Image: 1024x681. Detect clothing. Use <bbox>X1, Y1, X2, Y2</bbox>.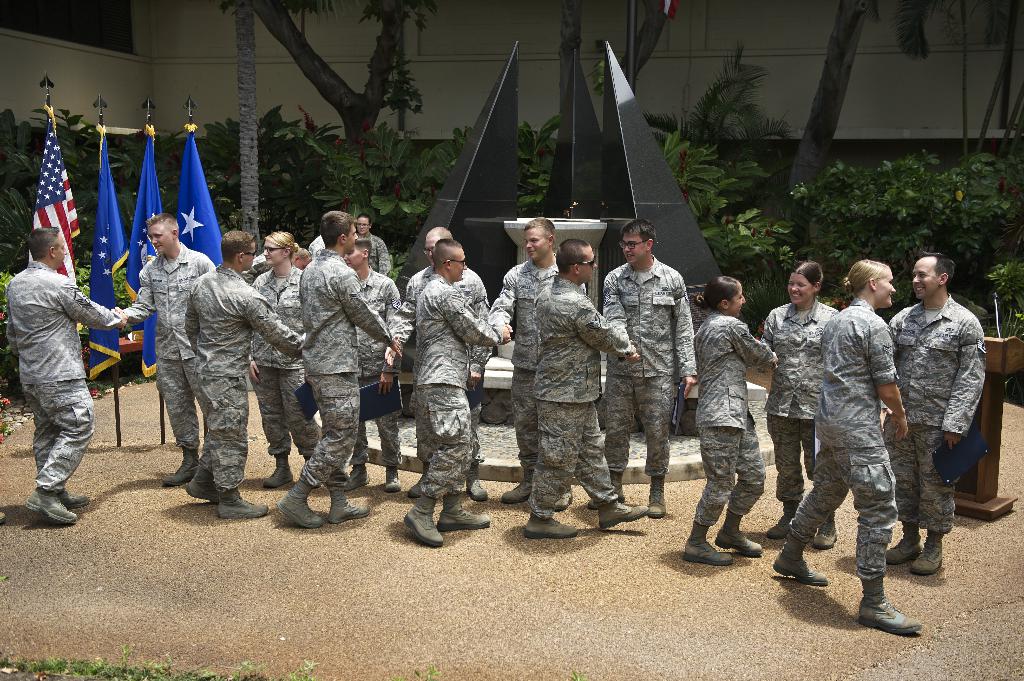
<bbox>776, 295, 904, 597</bbox>.
